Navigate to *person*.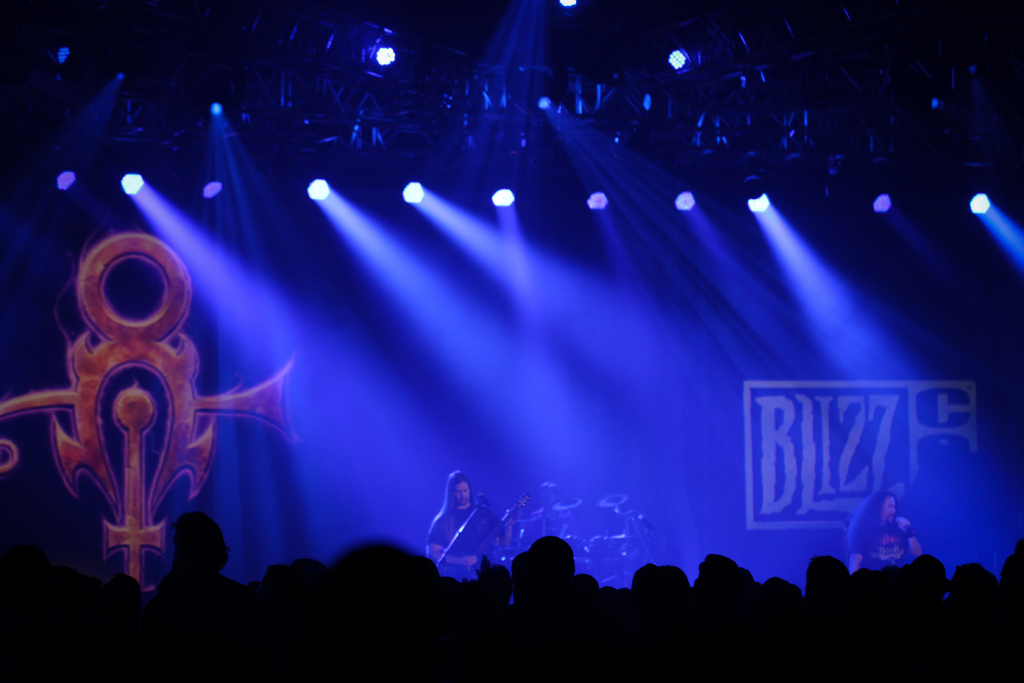
Navigation target: <box>845,486,923,573</box>.
